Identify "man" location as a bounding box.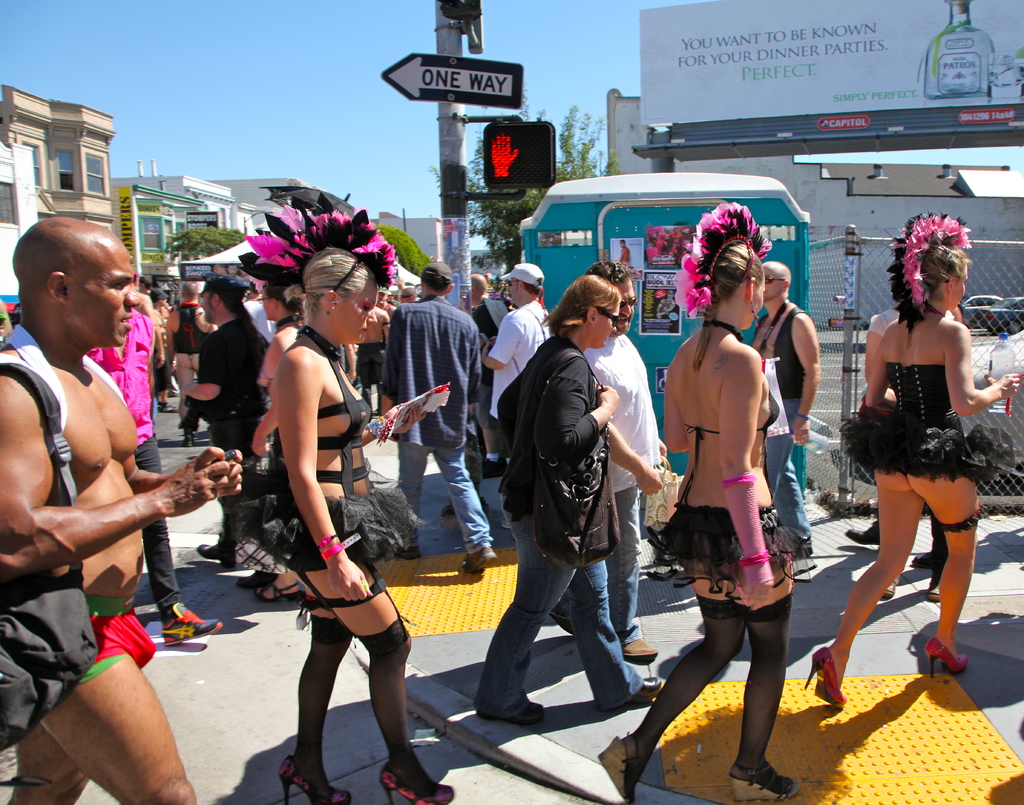
crop(380, 262, 497, 572).
